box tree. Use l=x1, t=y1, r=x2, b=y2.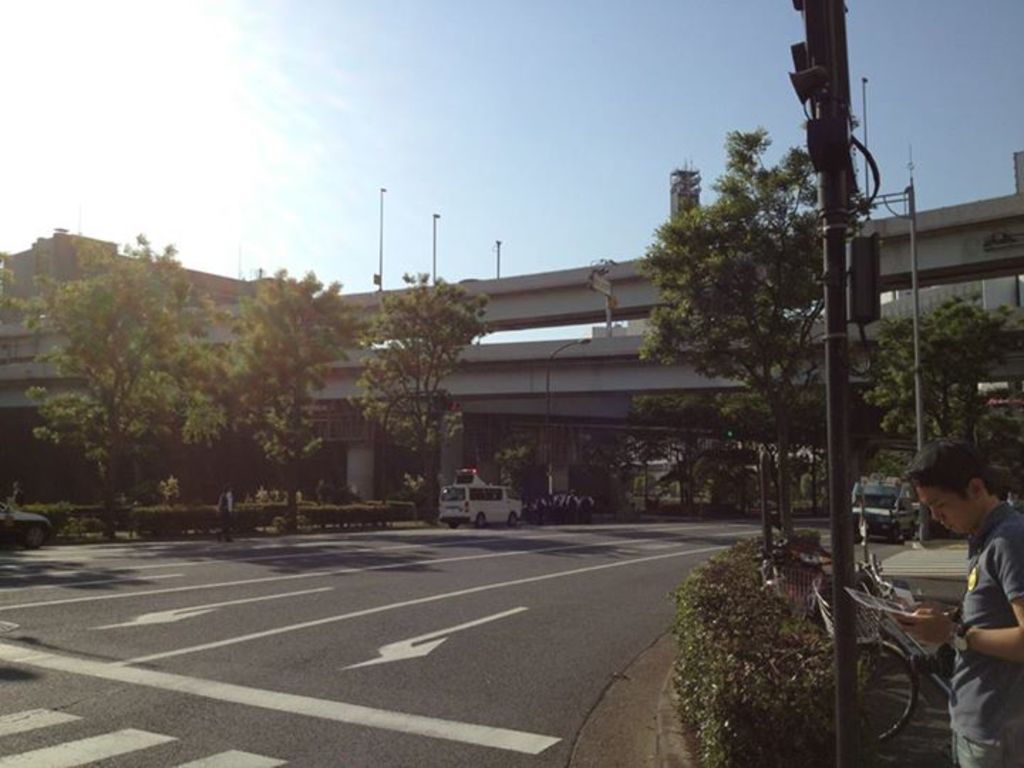
l=222, t=265, r=344, b=530.
